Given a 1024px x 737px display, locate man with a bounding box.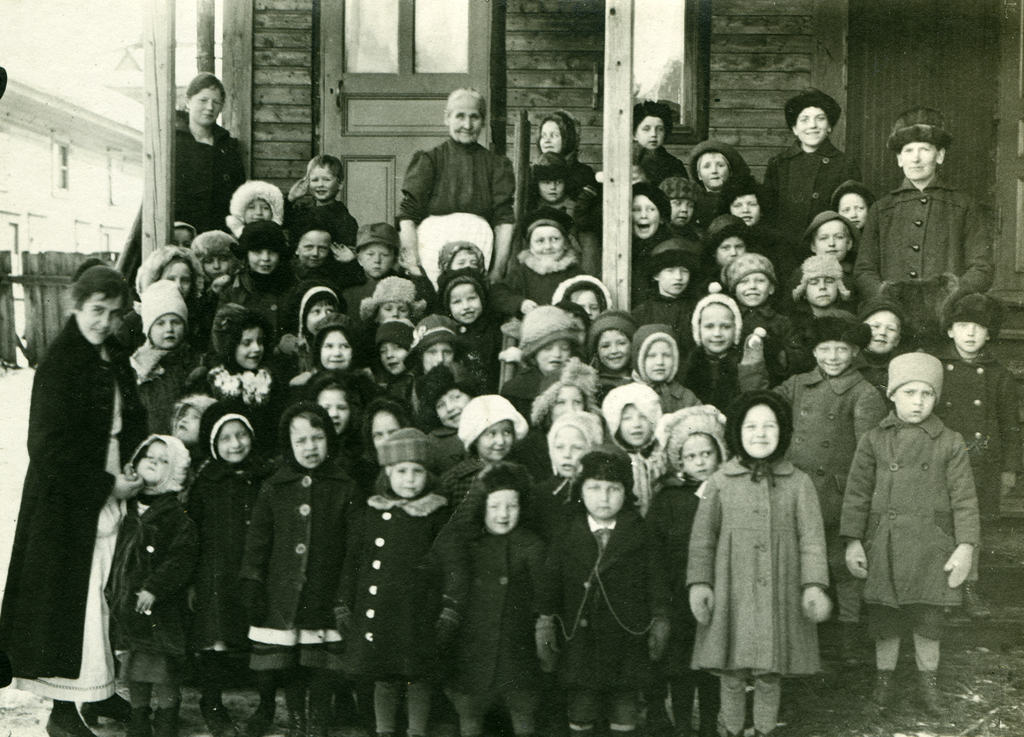
Located: box=[863, 120, 984, 330].
